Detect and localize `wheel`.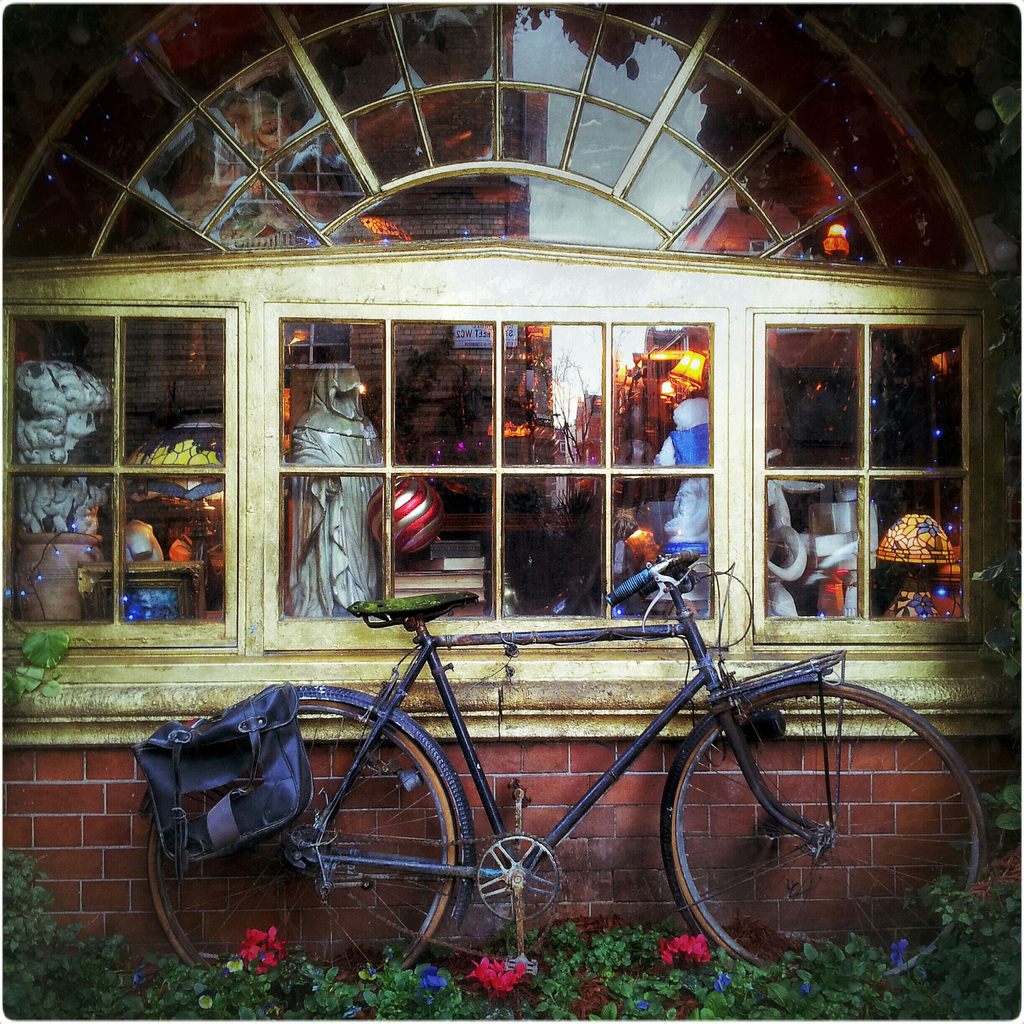
Localized at crop(654, 685, 961, 959).
